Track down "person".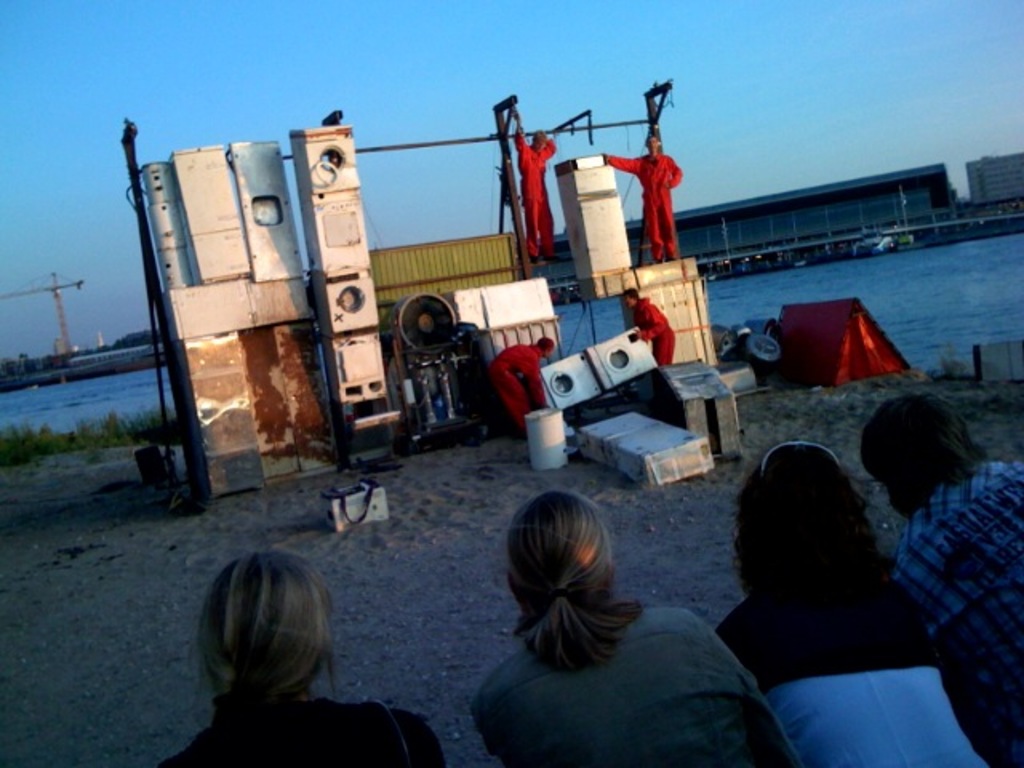
Tracked to <bbox>478, 331, 552, 440</bbox>.
